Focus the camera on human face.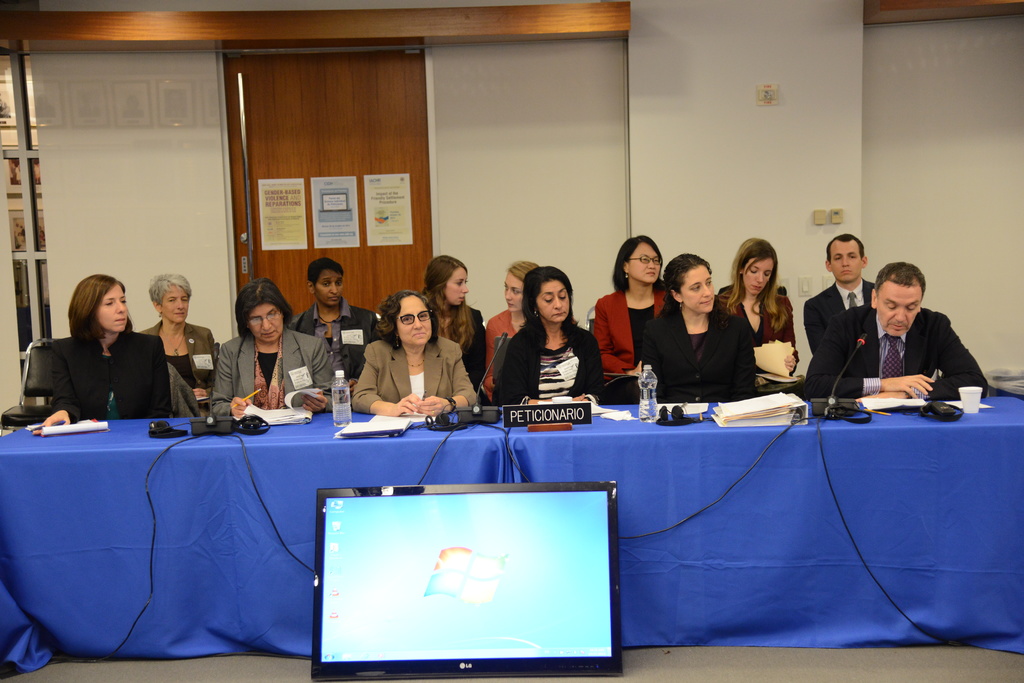
Focus region: Rect(620, 241, 665, 287).
